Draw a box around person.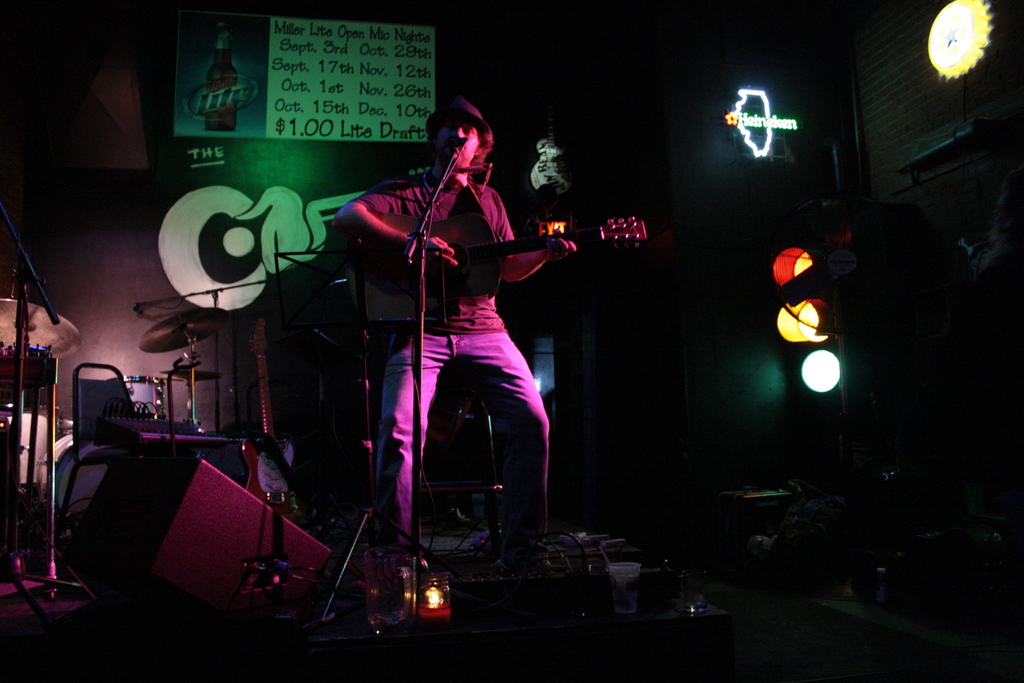
select_region(342, 83, 584, 588).
